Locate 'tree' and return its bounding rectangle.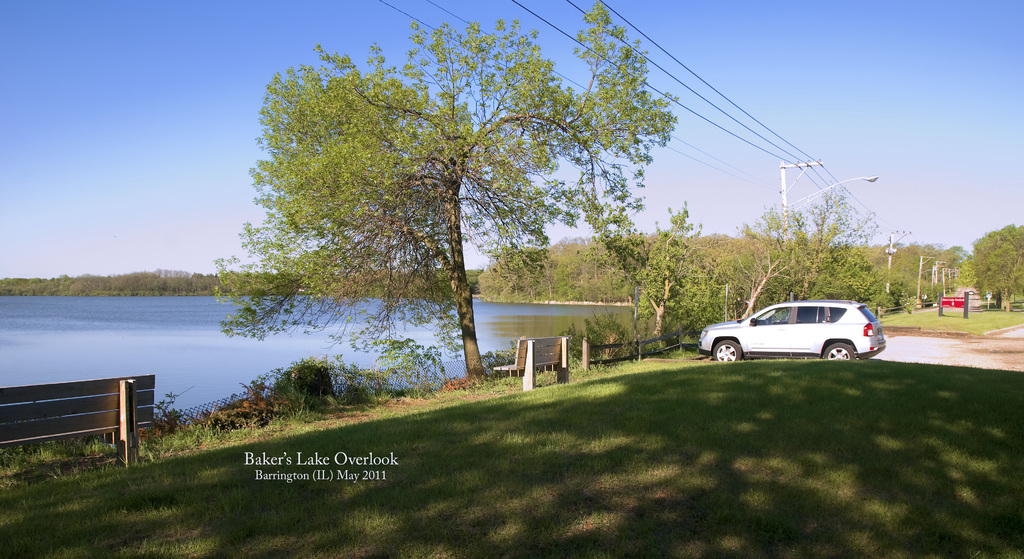
[212,0,648,408].
